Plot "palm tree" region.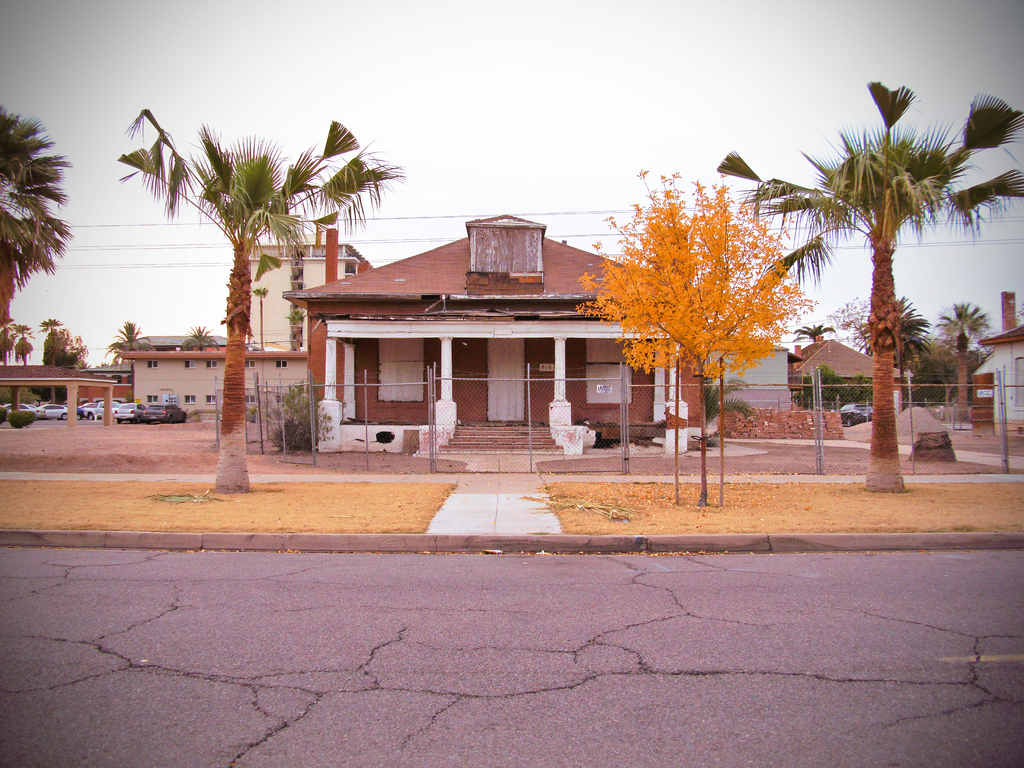
Plotted at detection(788, 103, 982, 491).
